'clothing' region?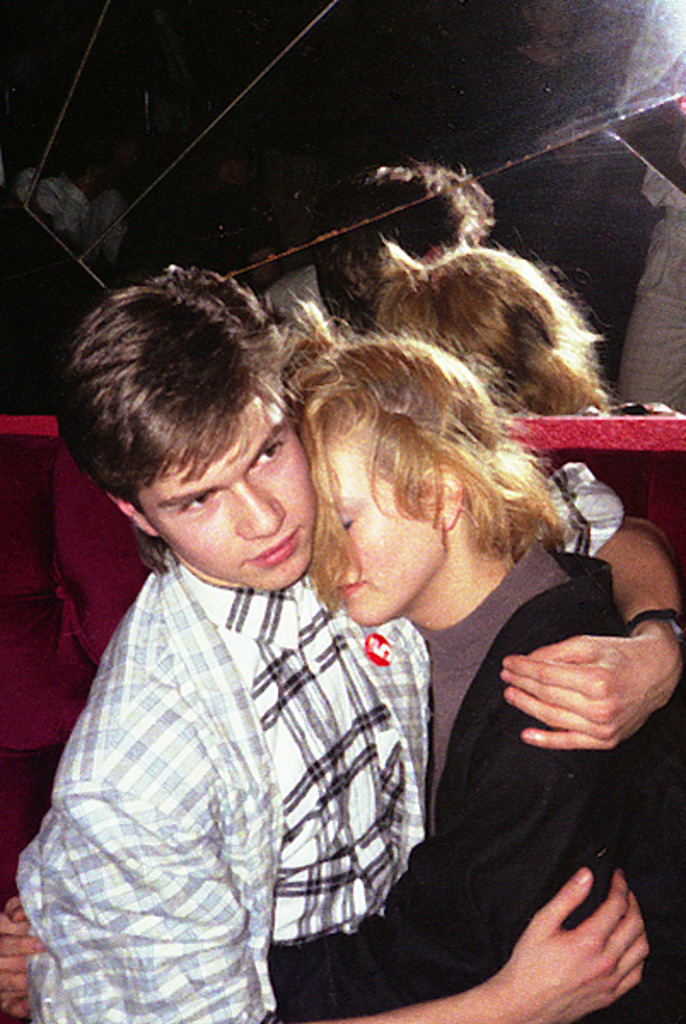
<box>270,538,684,1022</box>
